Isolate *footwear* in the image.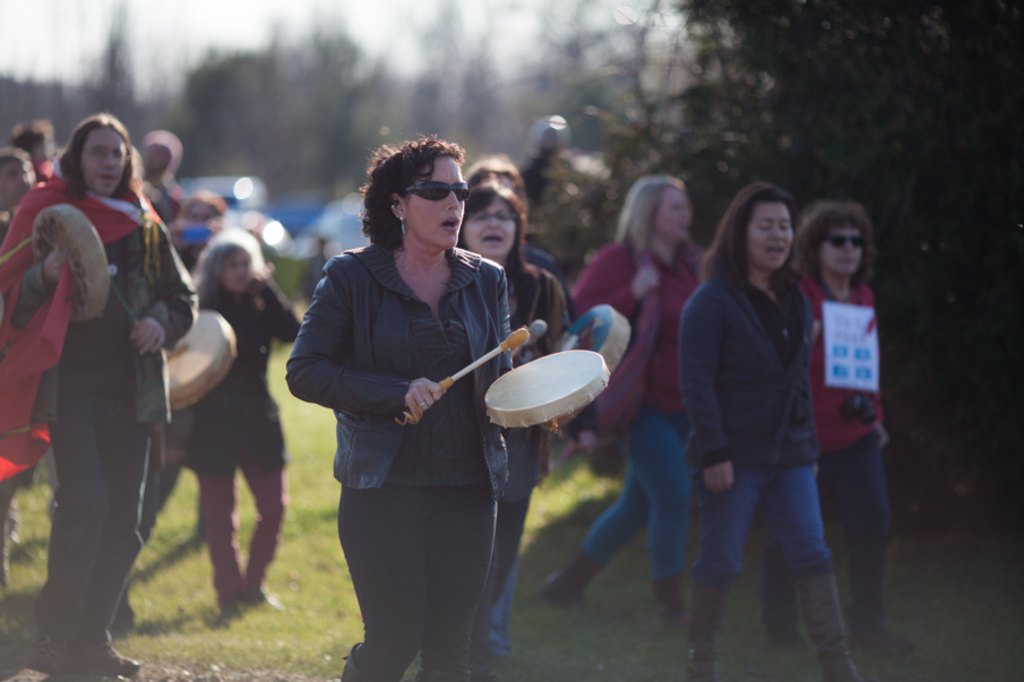
Isolated region: <region>763, 627, 789, 641</region>.
